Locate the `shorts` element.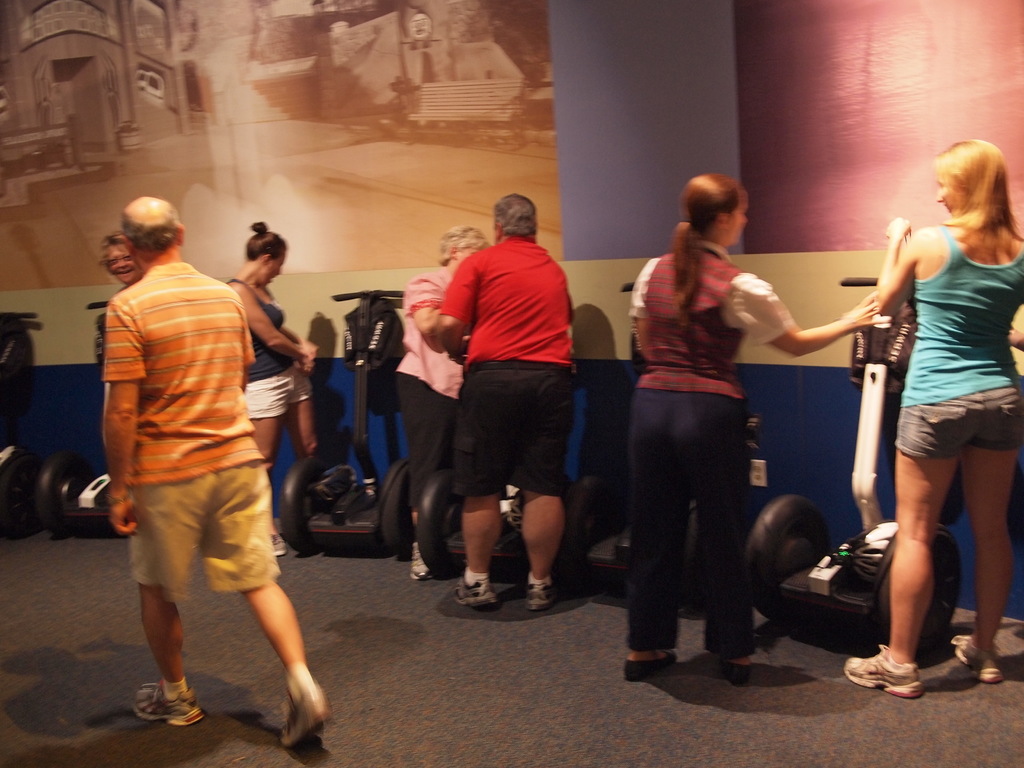
Element bbox: BBox(118, 449, 292, 612).
